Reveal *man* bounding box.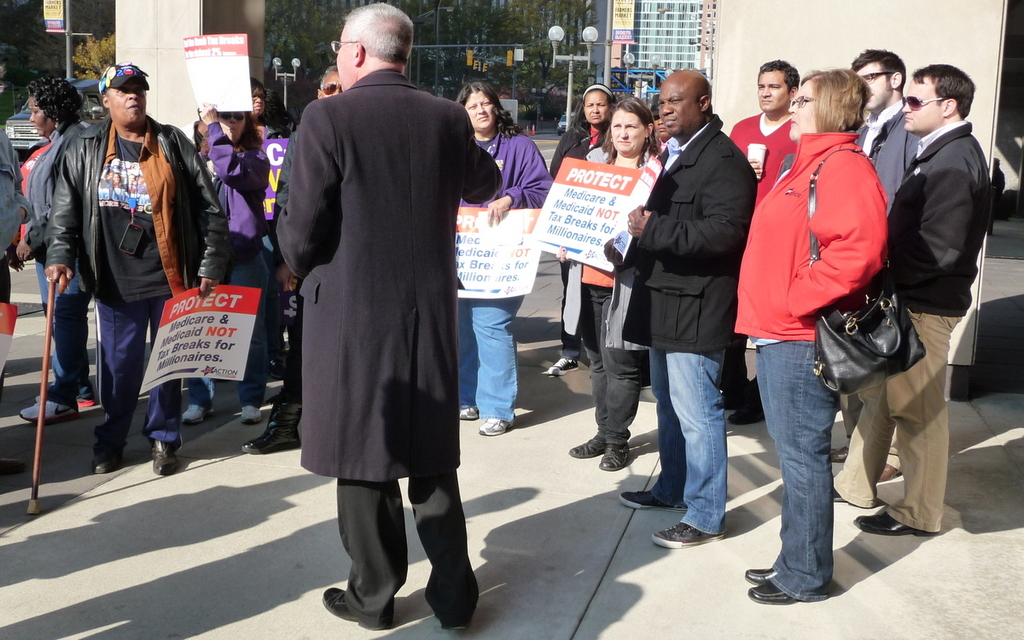
Revealed: (left=260, top=20, right=502, bottom=613).
